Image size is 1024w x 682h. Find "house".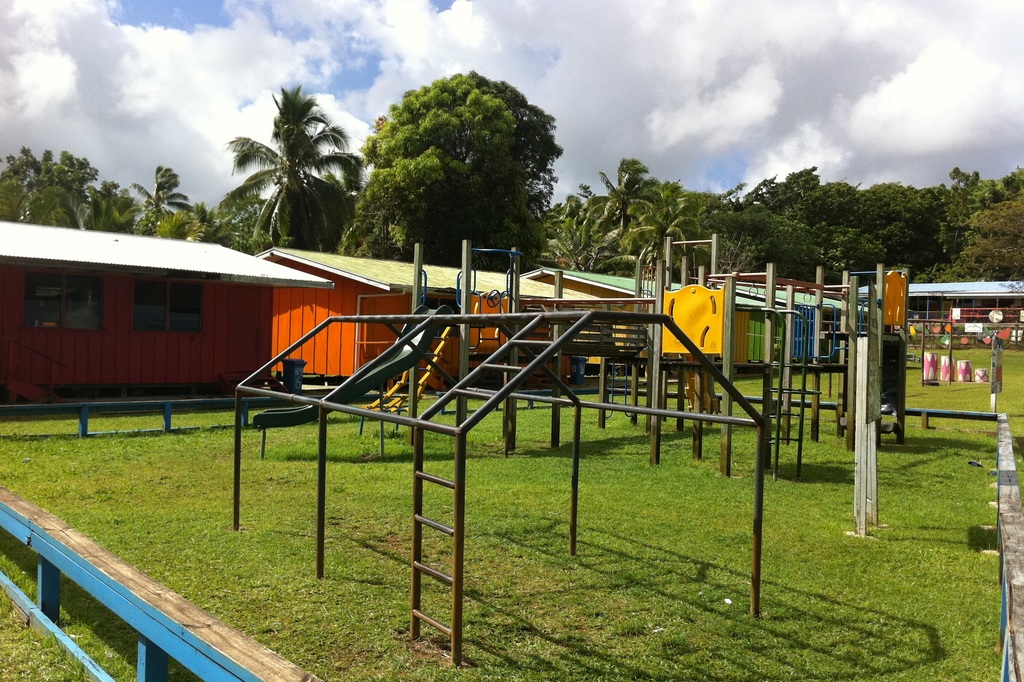
Rect(3, 202, 391, 429).
